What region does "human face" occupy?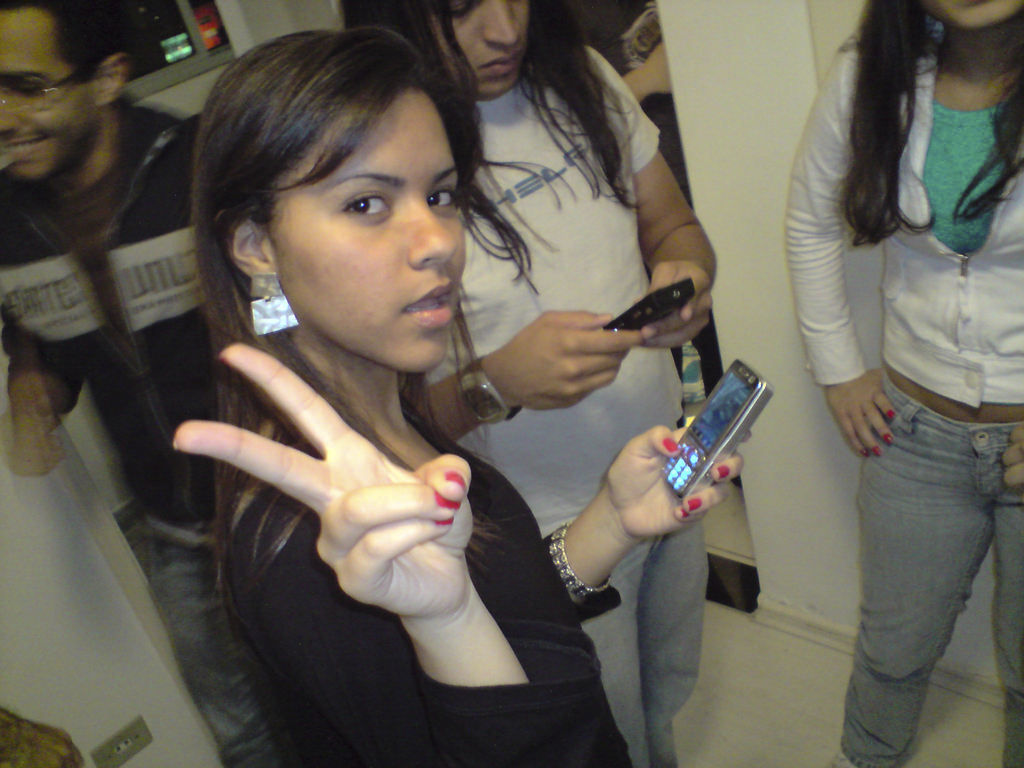
x1=271, y1=90, x2=465, y2=365.
